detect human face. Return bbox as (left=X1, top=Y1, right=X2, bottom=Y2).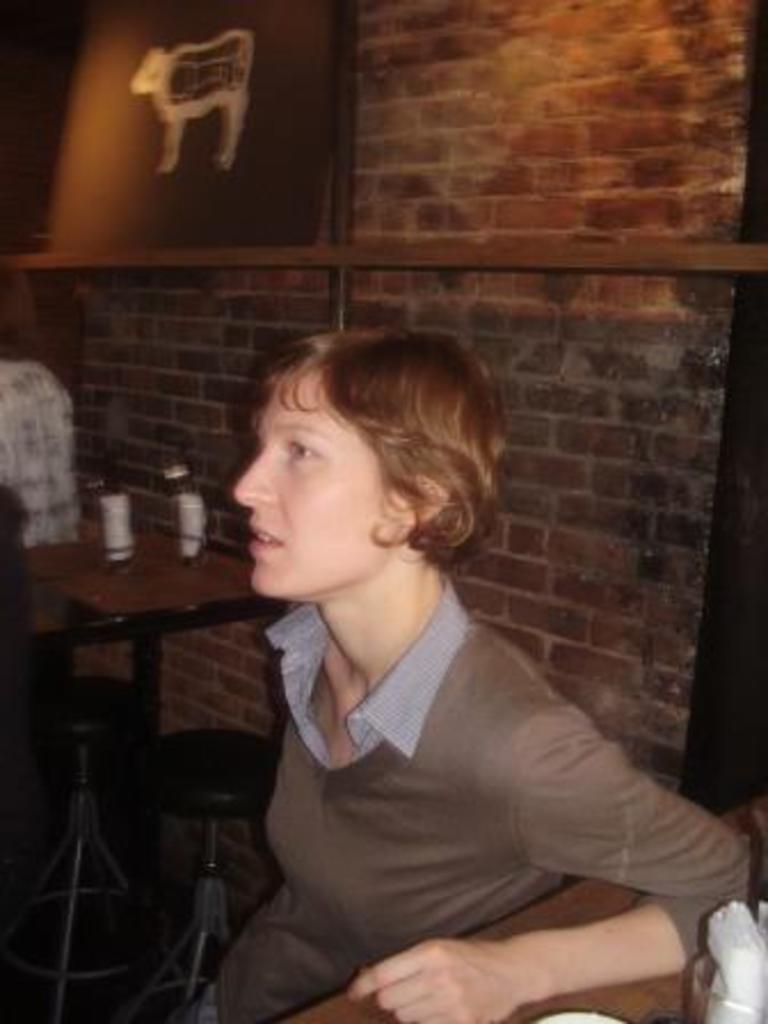
(left=233, top=354, right=386, bottom=601).
